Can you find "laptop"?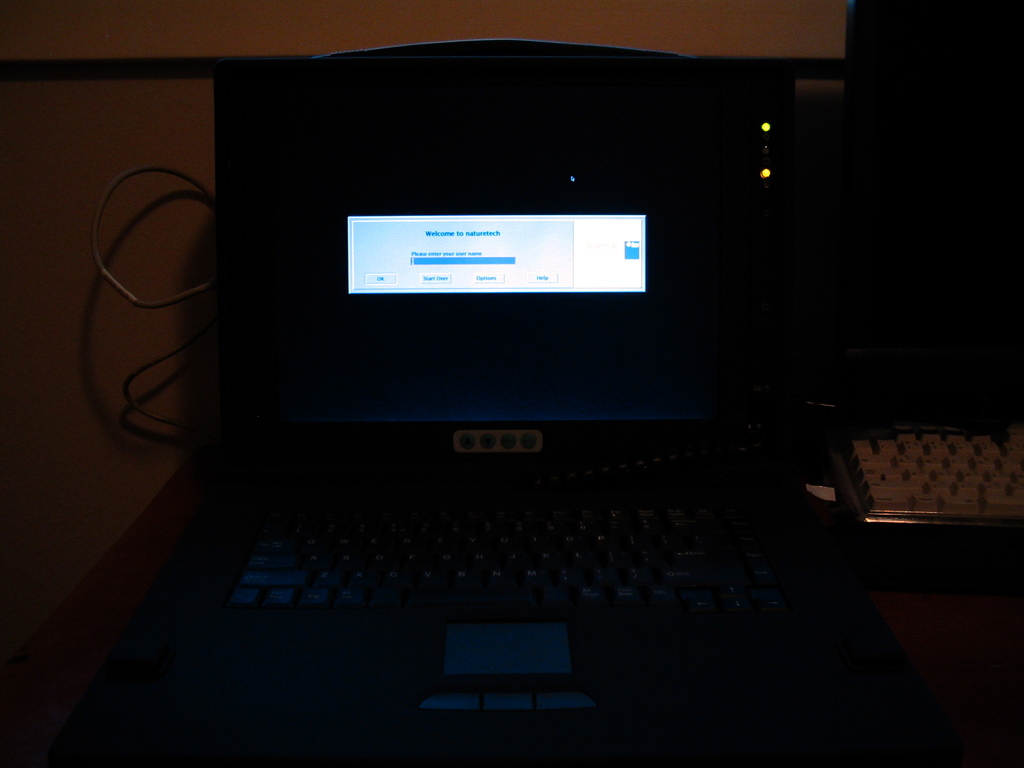
Yes, bounding box: locate(45, 52, 943, 761).
